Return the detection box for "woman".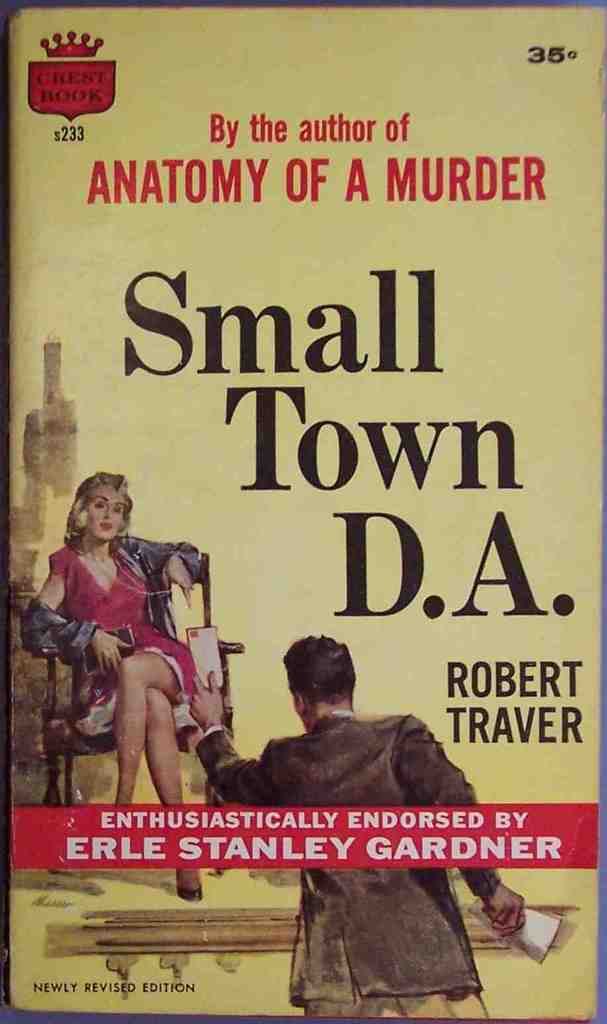
crop(29, 471, 219, 838).
